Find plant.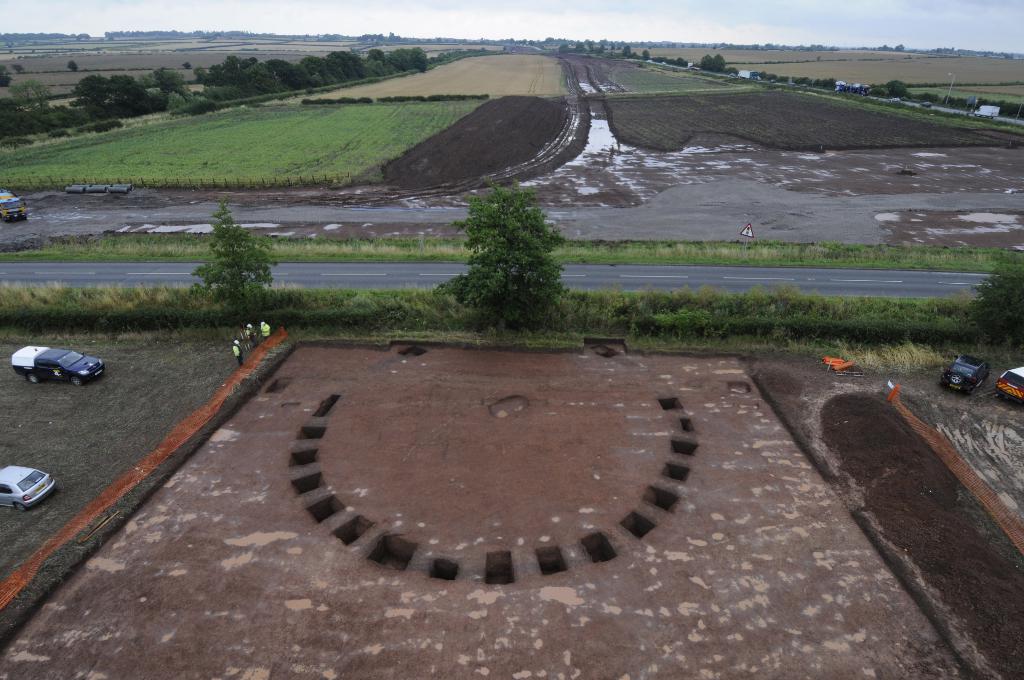
45, 131, 73, 139.
